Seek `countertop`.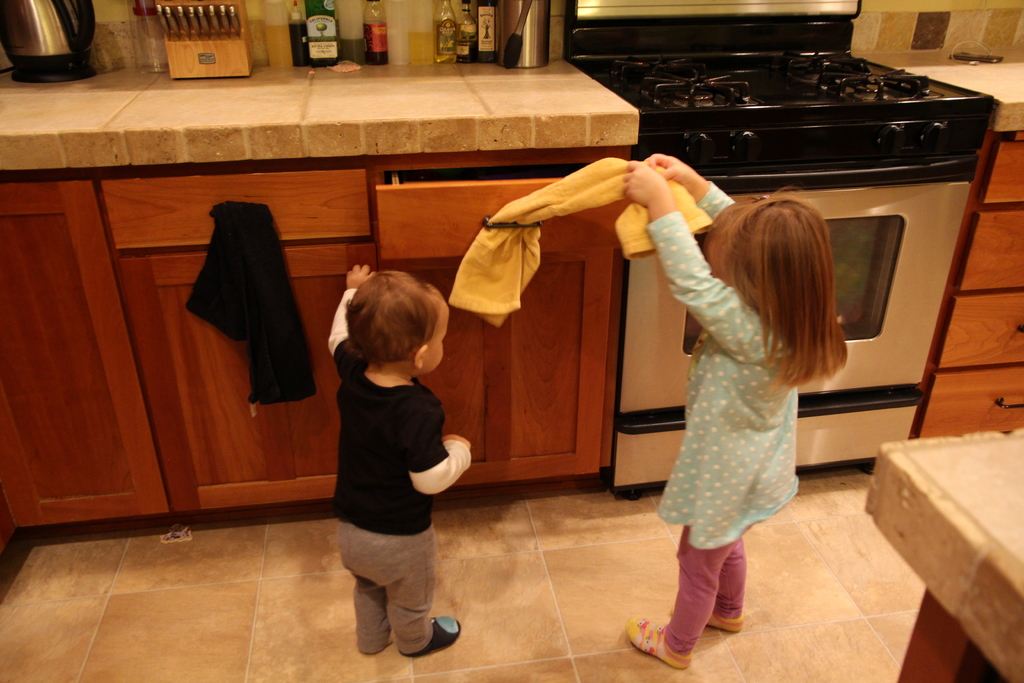
865/427/1023/682.
